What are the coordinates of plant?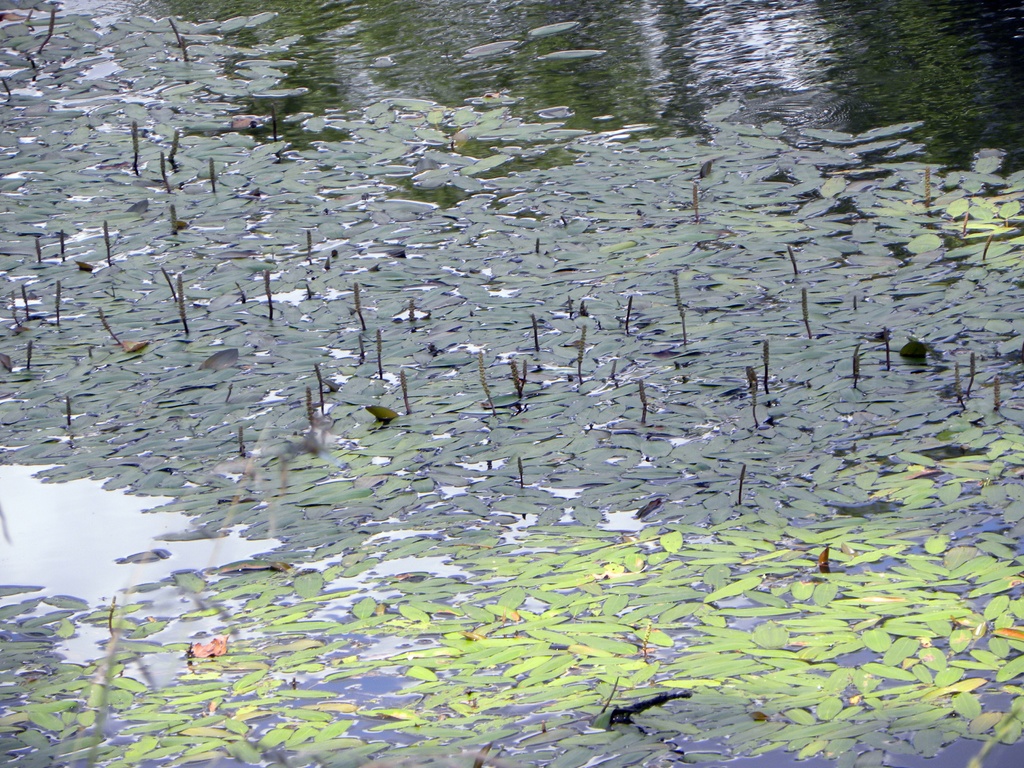
{"left": 271, "top": 106, "right": 276, "bottom": 138}.
